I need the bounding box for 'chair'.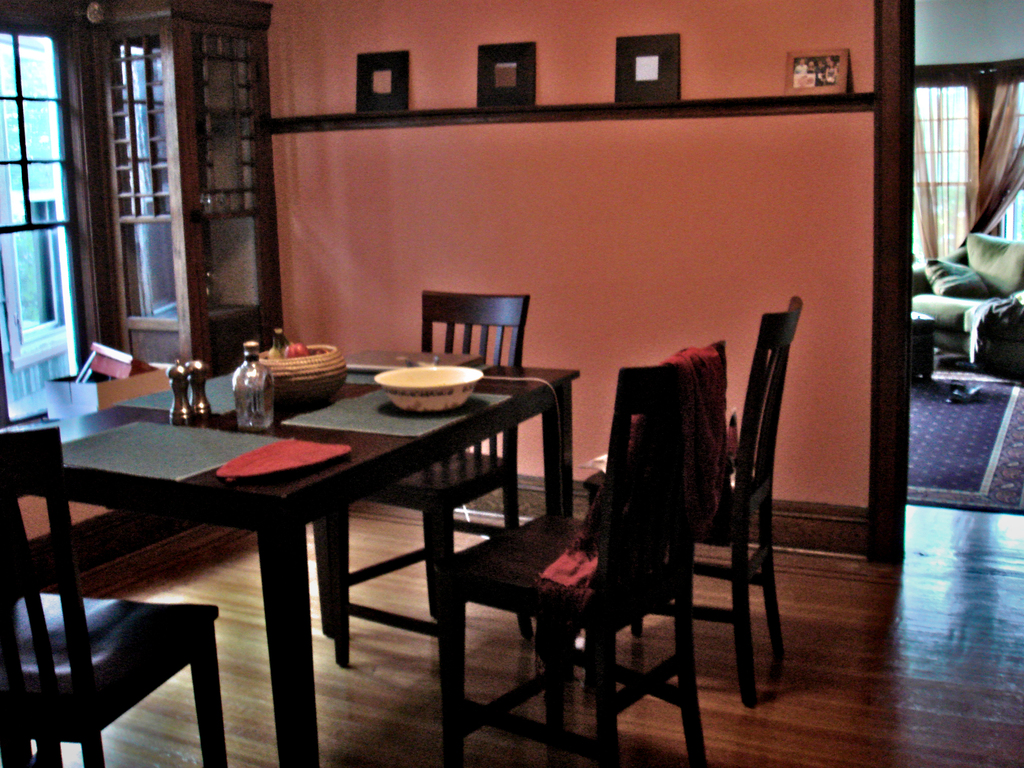
Here it is: rect(426, 339, 724, 767).
